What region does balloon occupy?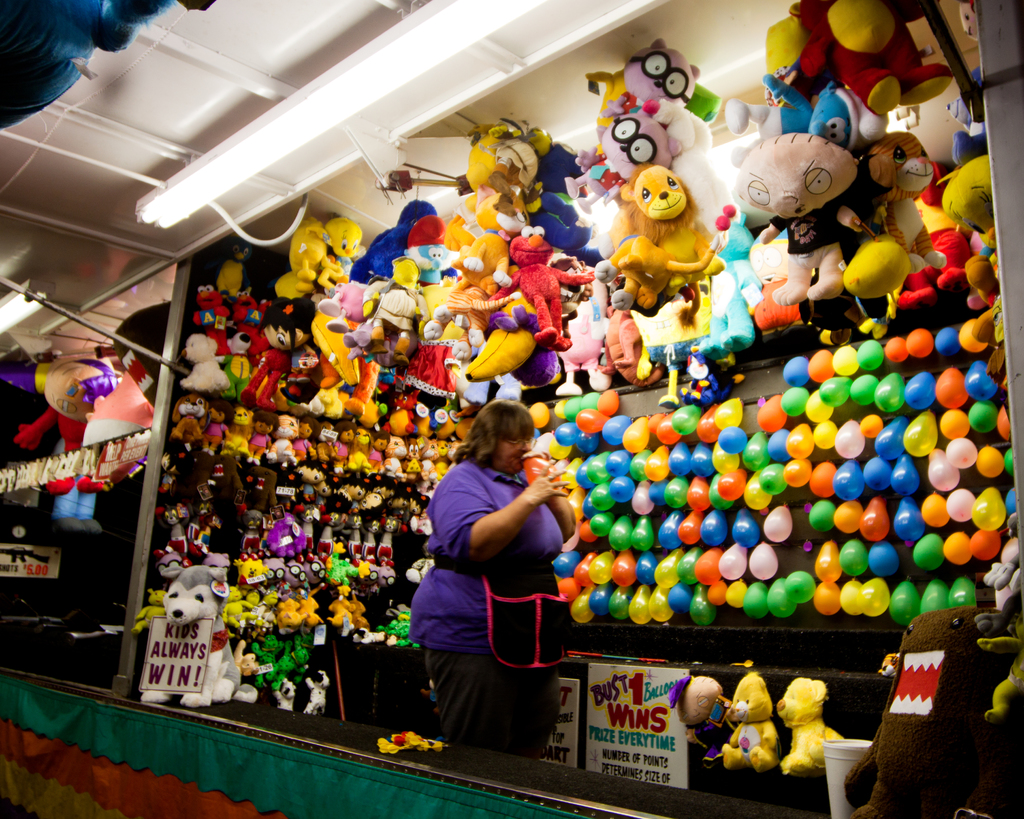
rect(643, 442, 673, 484).
